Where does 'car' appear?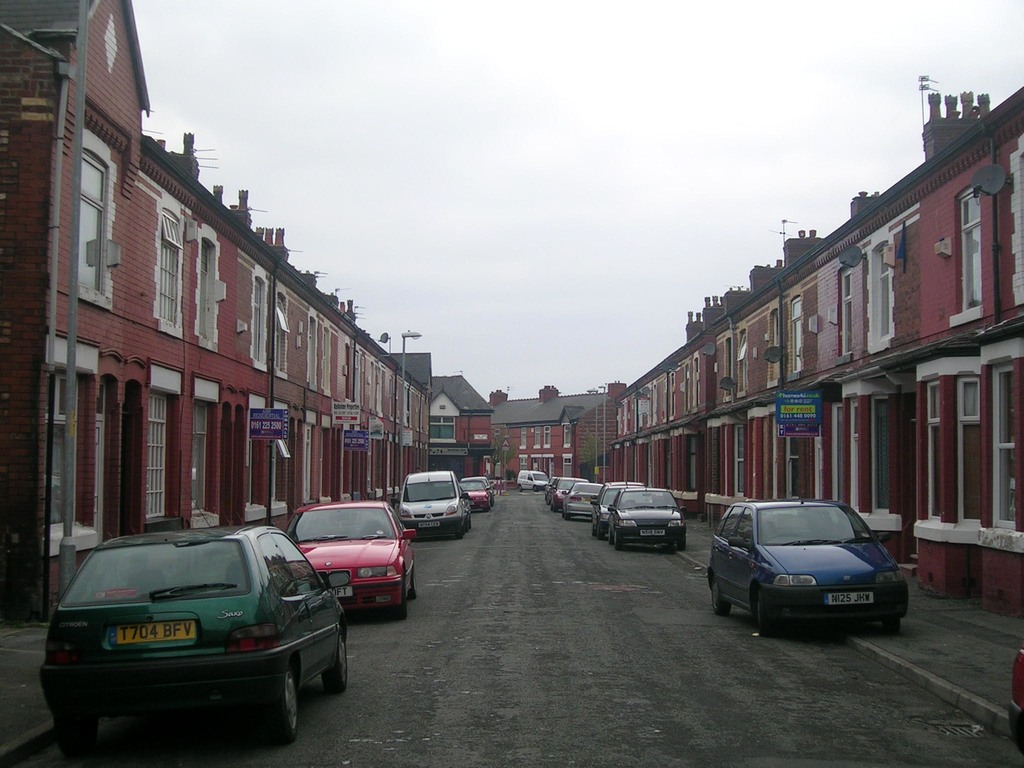
Appears at (x1=285, y1=498, x2=416, y2=612).
